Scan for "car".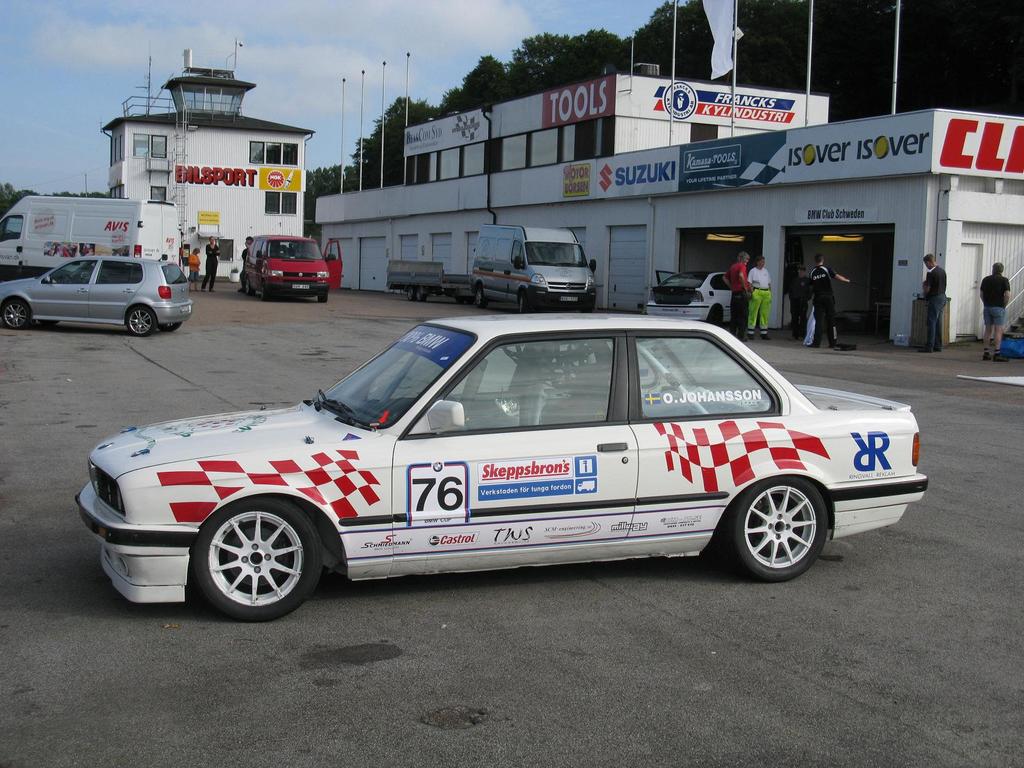
Scan result: 50,311,927,604.
